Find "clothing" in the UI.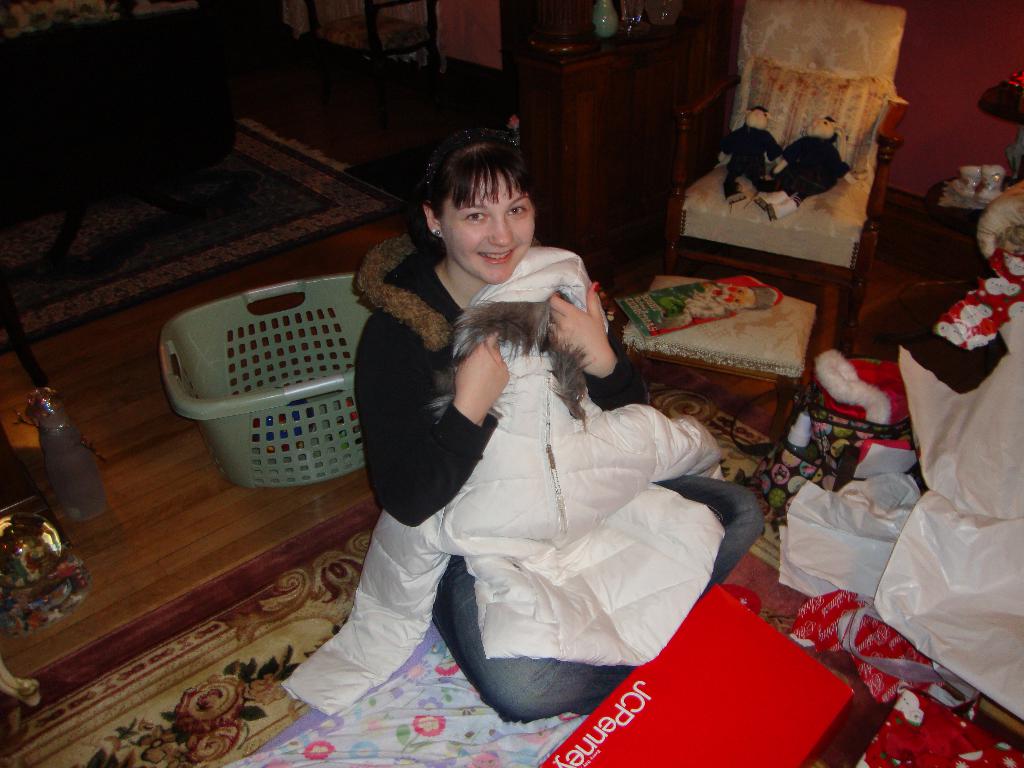
UI element at <bbox>364, 218, 765, 724</bbox>.
